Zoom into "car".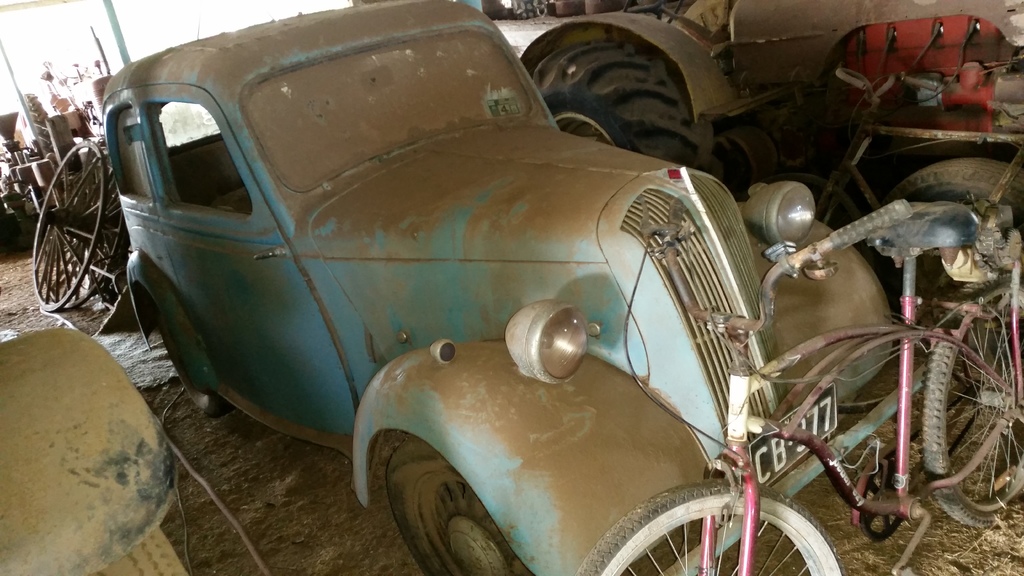
Zoom target: x1=97, y1=6, x2=907, y2=575.
